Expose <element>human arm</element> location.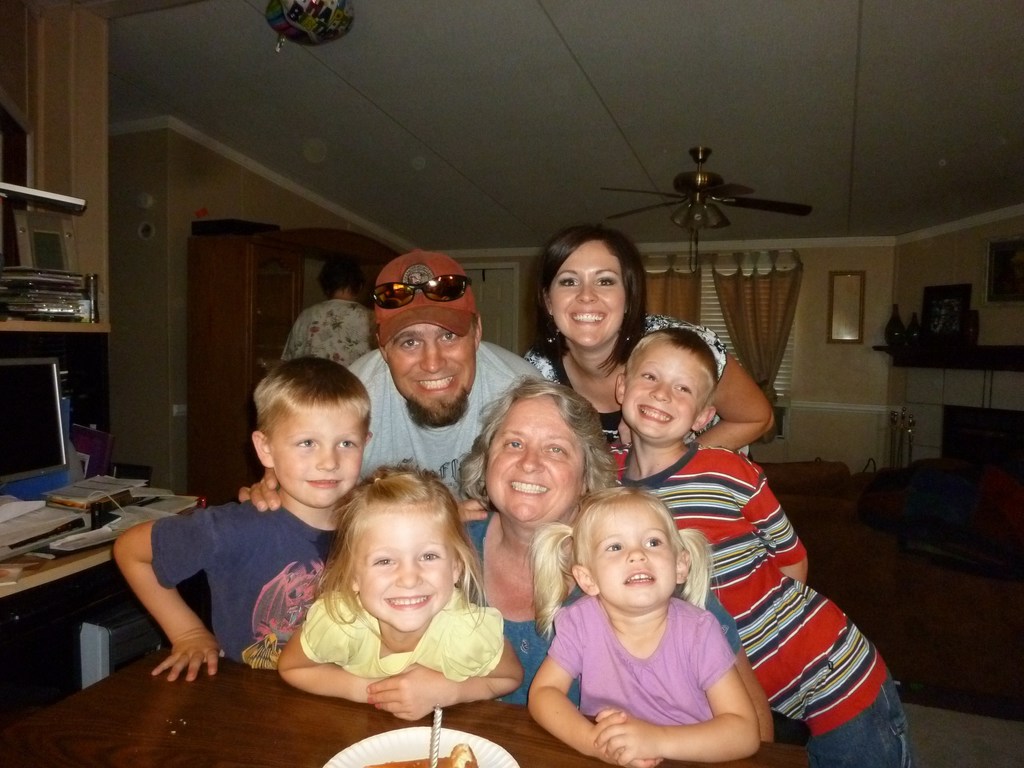
Exposed at Rect(366, 611, 527, 719).
